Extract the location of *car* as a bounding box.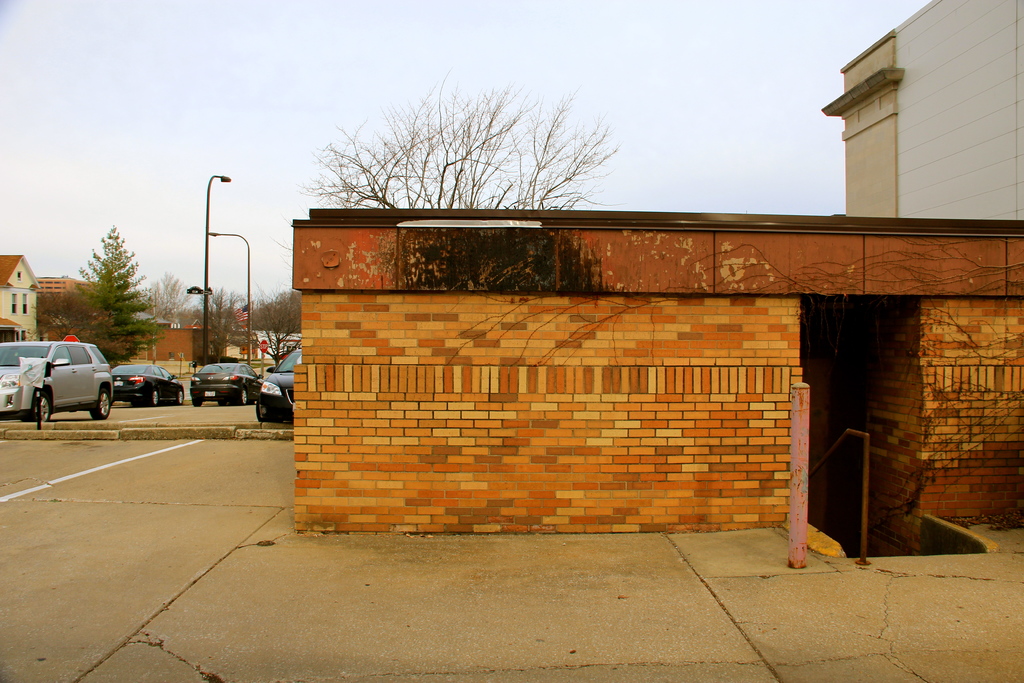
region(0, 341, 114, 421).
